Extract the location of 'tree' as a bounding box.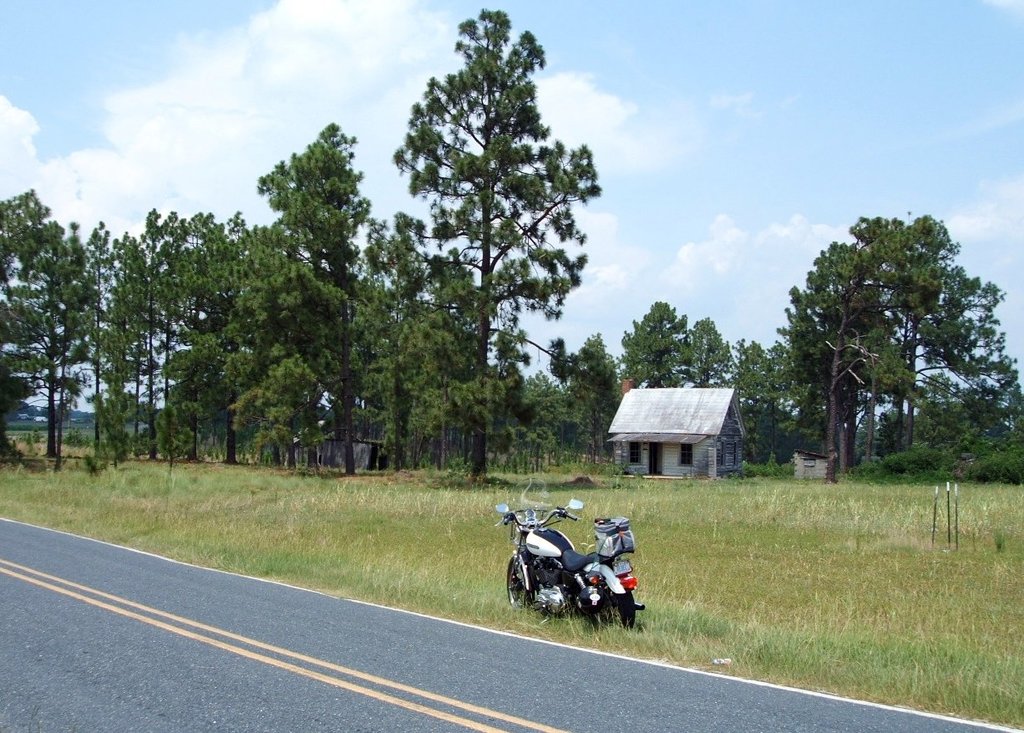
BBox(249, 115, 378, 486).
